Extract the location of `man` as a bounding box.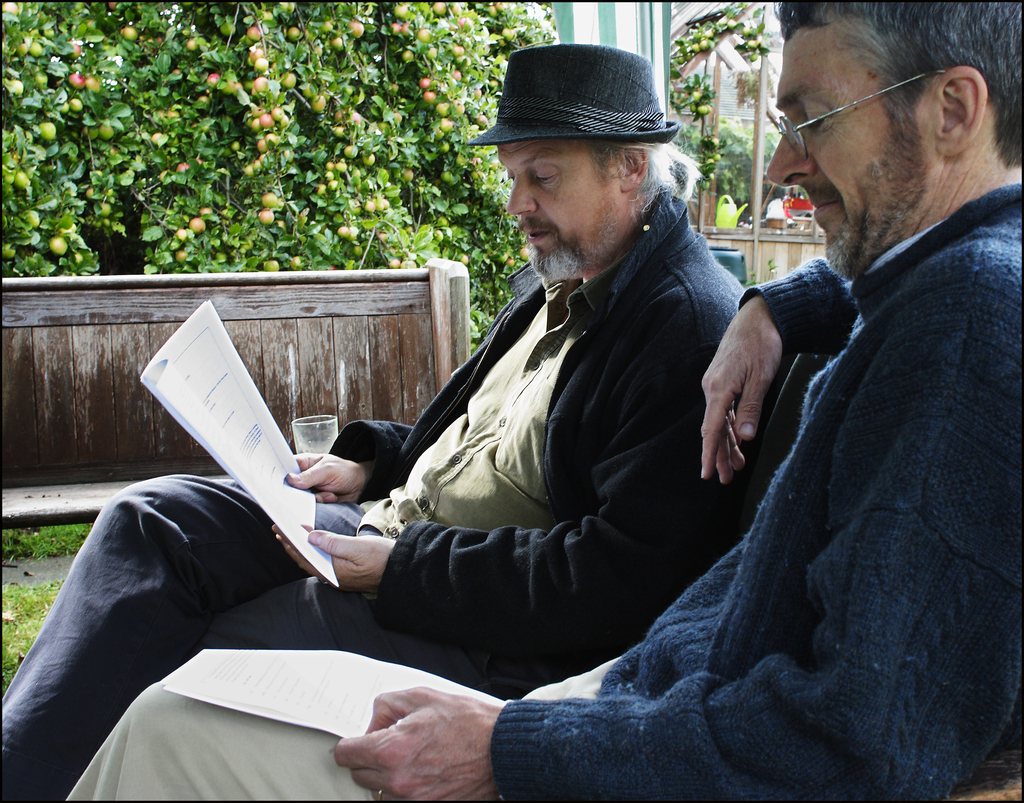
<bbox>74, 0, 1023, 802</bbox>.
